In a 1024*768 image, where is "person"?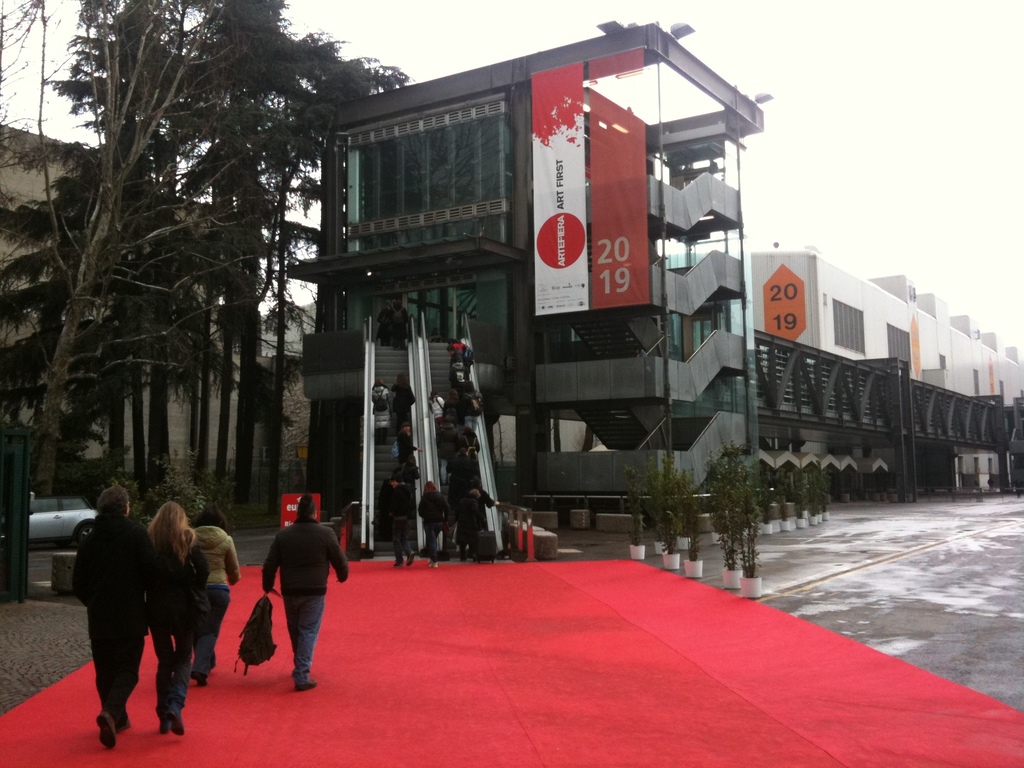
BBox(138, 498, 209, 744).
